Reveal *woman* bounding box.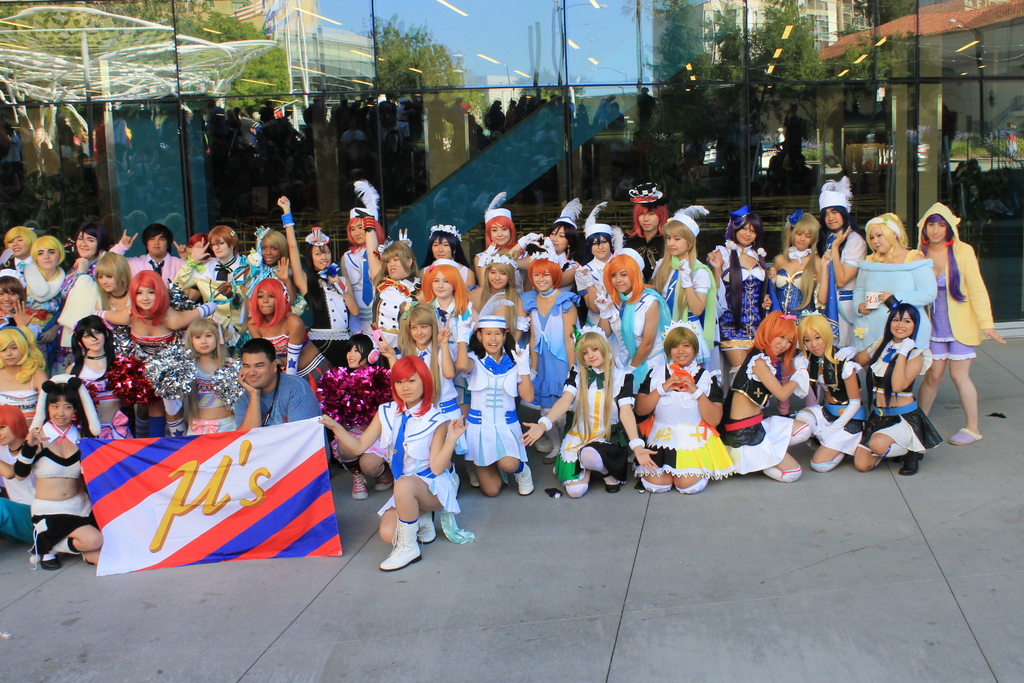
Revealed: <box>648,201,715,367</box>.
